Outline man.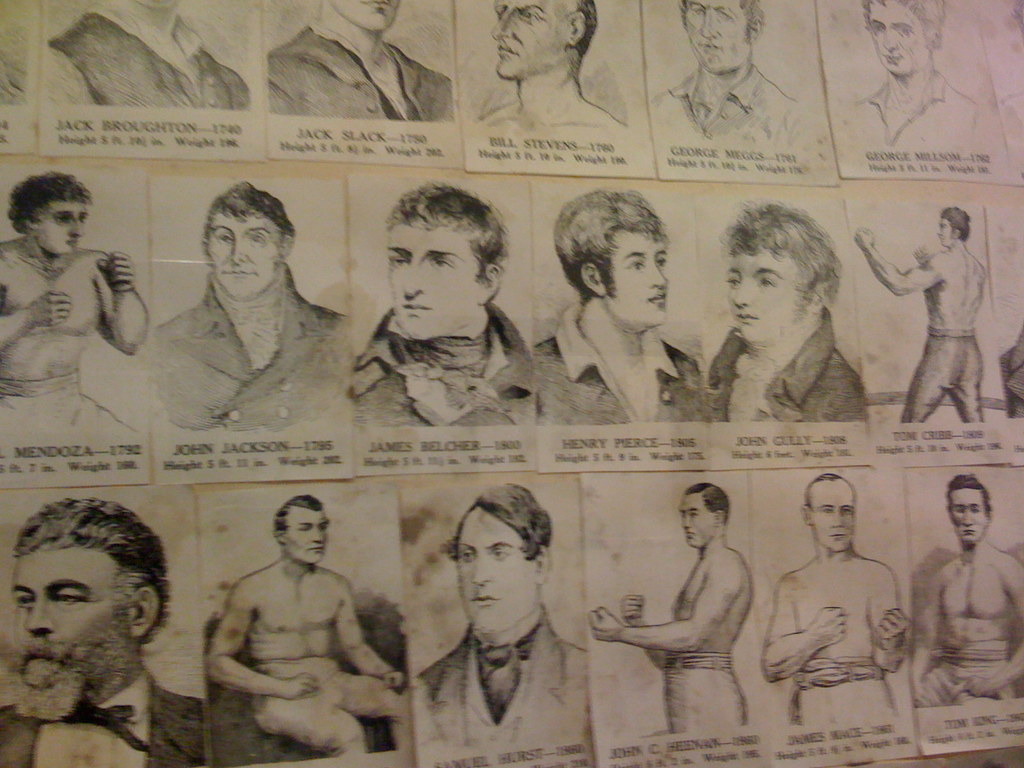
Outline: 47:0:251:109.
